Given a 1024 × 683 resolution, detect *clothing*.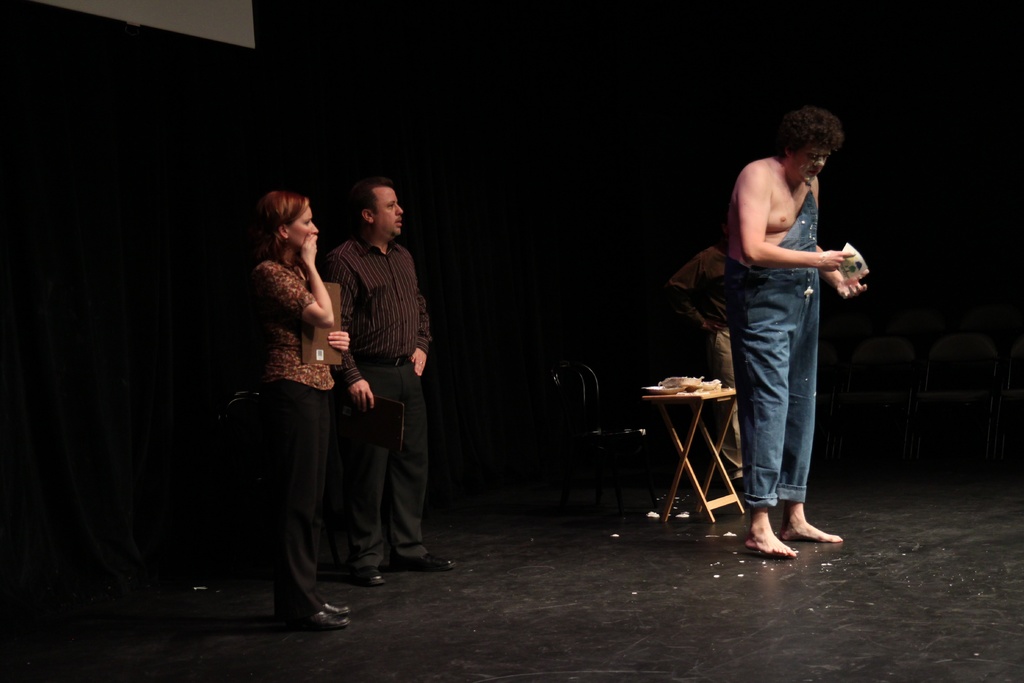
bbox=[243, 251, 362, 627].
